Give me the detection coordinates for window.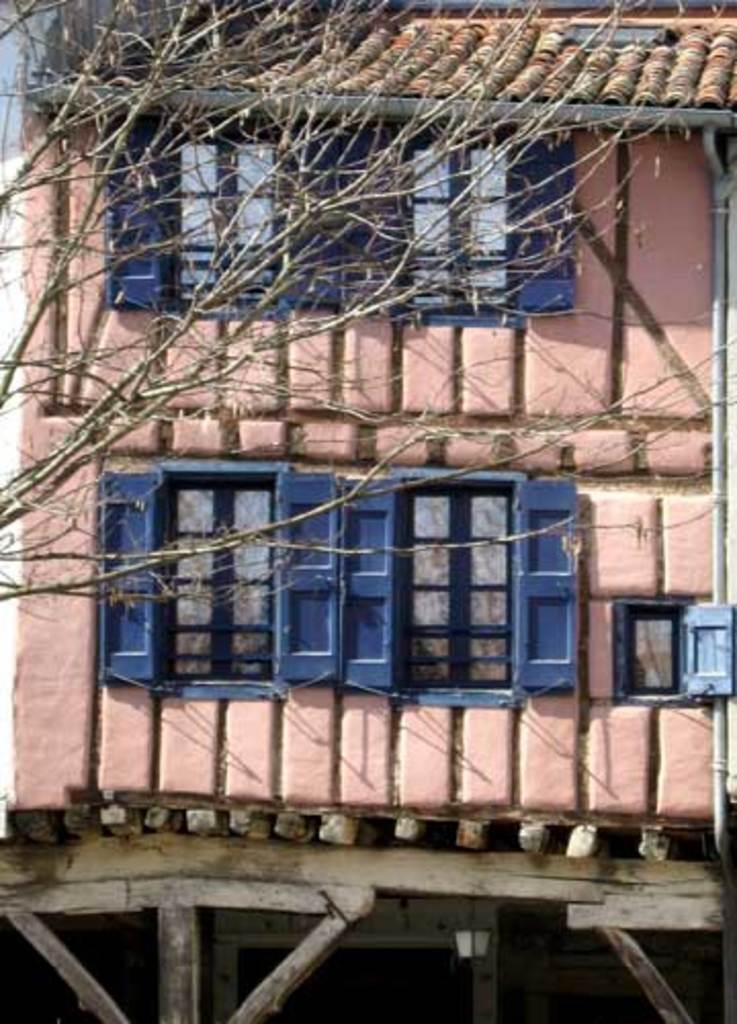
160/473/278/684.
